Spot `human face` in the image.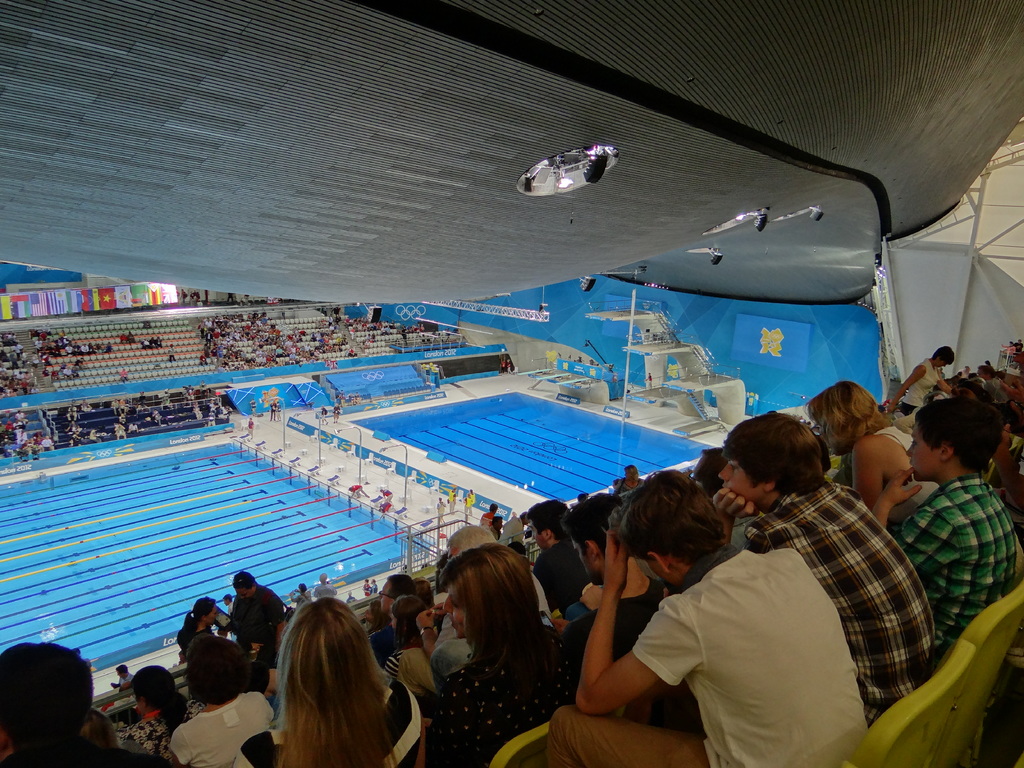
`human face` found at {"x1": 576, "y1": 543, "x2": 597, "y2": 585}.
